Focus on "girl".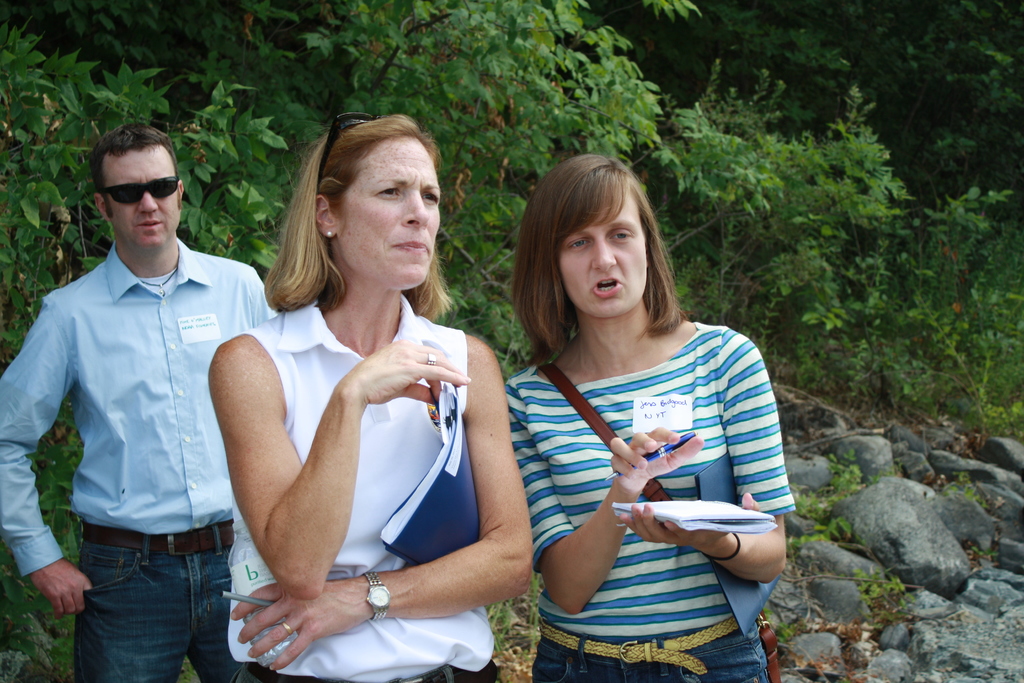
Focused at left=507, top=151, right=783, bottom=679.
